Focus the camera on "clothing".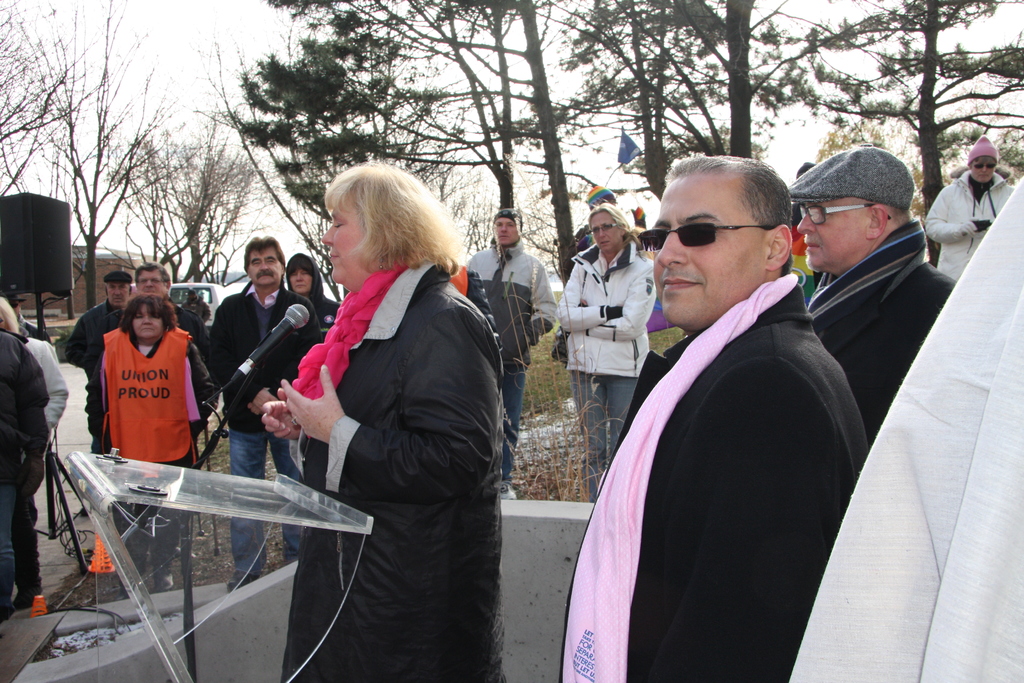
Focus region: [x1=63, y1=297, x2=128, y2=459].
